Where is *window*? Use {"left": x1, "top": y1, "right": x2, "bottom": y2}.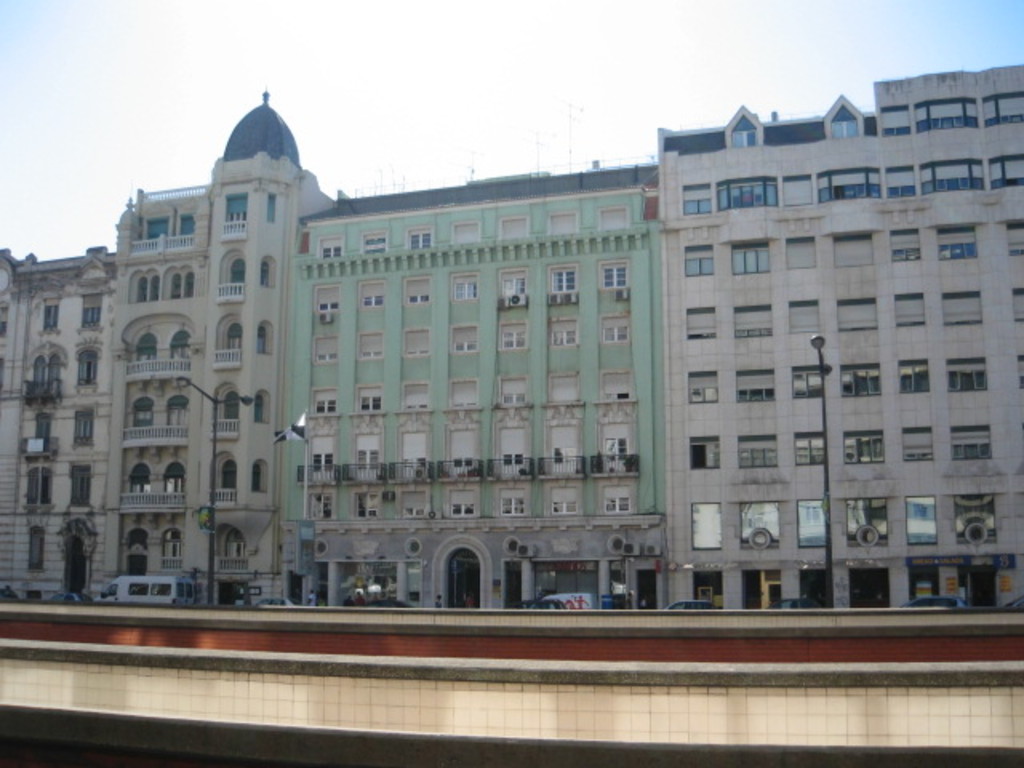
{"left": 880, "top": 102, "right": 909, "bottom": 139}.
